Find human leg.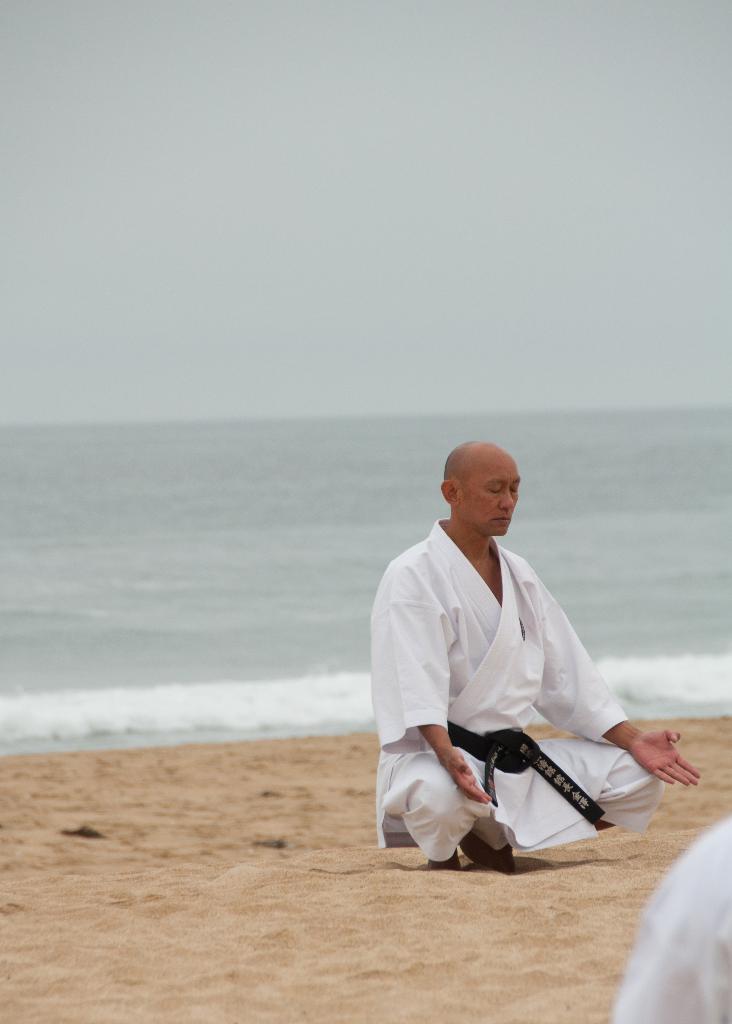
pyautogui.locateOnScreen(465, 741, 663, 874).
